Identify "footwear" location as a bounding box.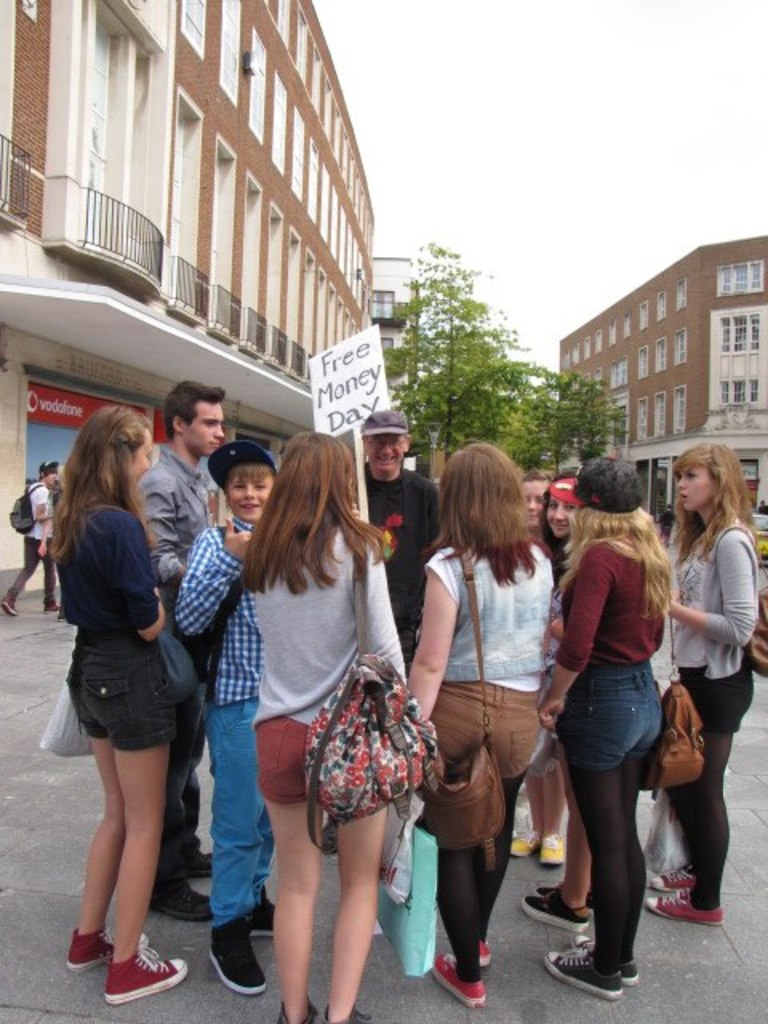
locate(531, 827, 570, 866).
